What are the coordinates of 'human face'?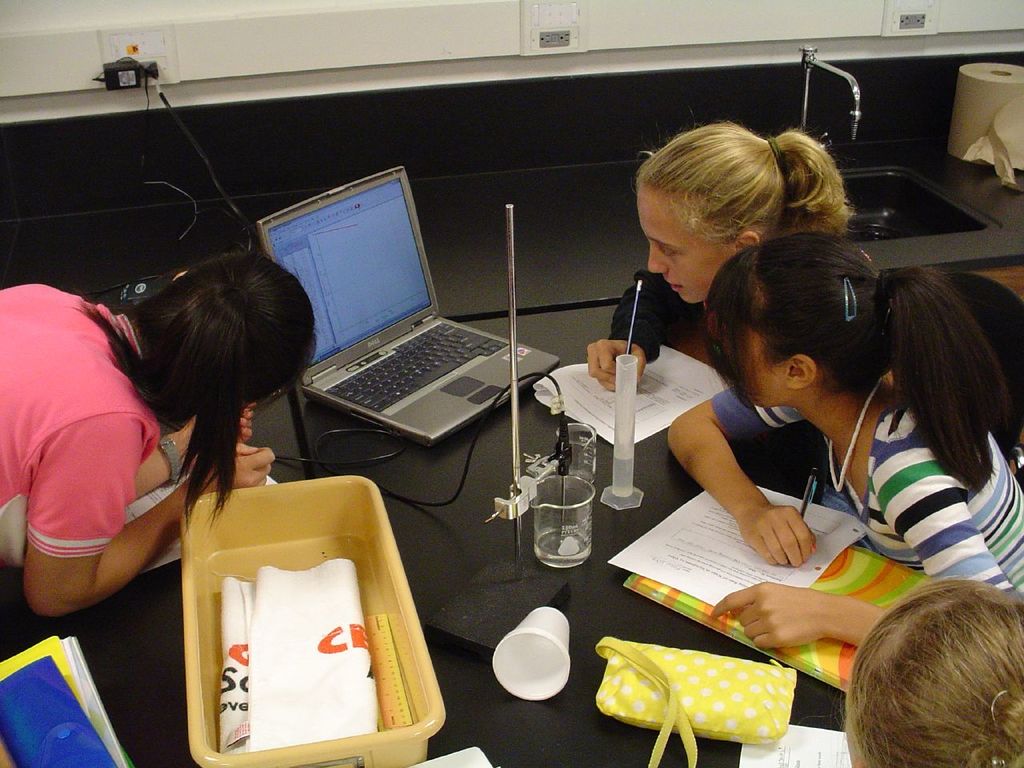
left=639, top=182, right=739, bottom=304.
